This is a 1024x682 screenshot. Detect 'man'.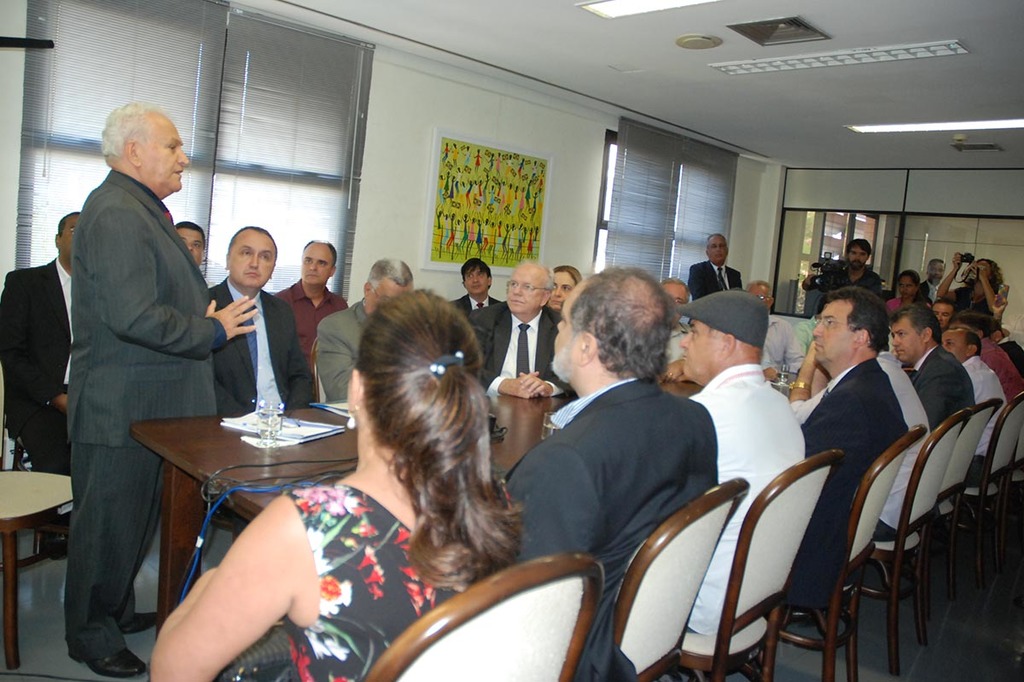
[x1=797, y1=239, x2=881, y2=295].
